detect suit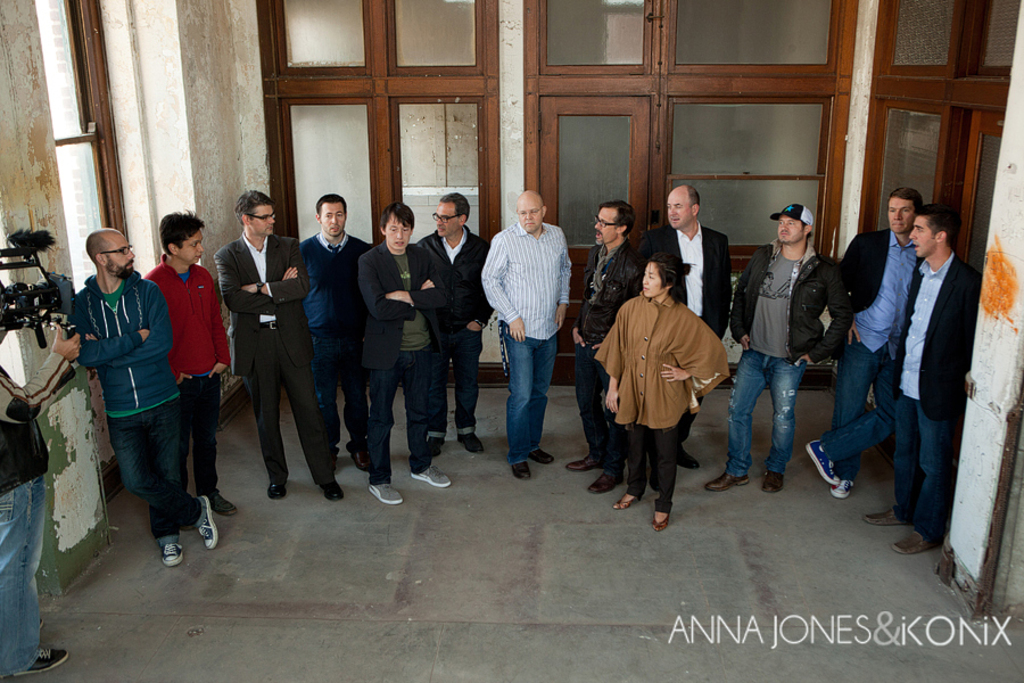
(892, 253, 984, 418)
